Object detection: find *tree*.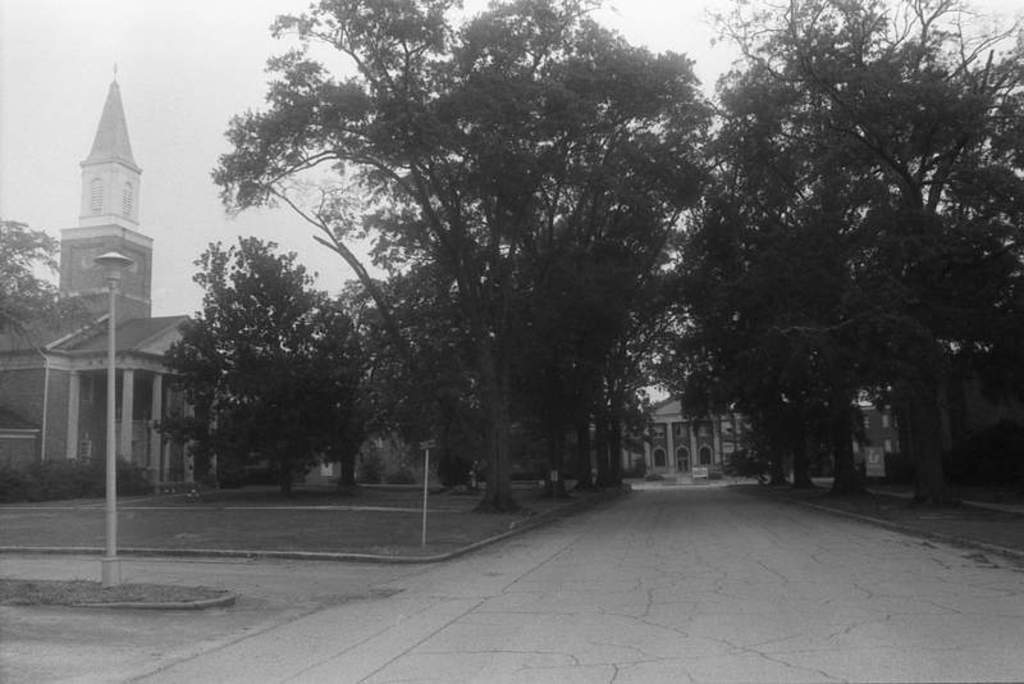
(x1=3, y1=222, x2=114, y2=366).
